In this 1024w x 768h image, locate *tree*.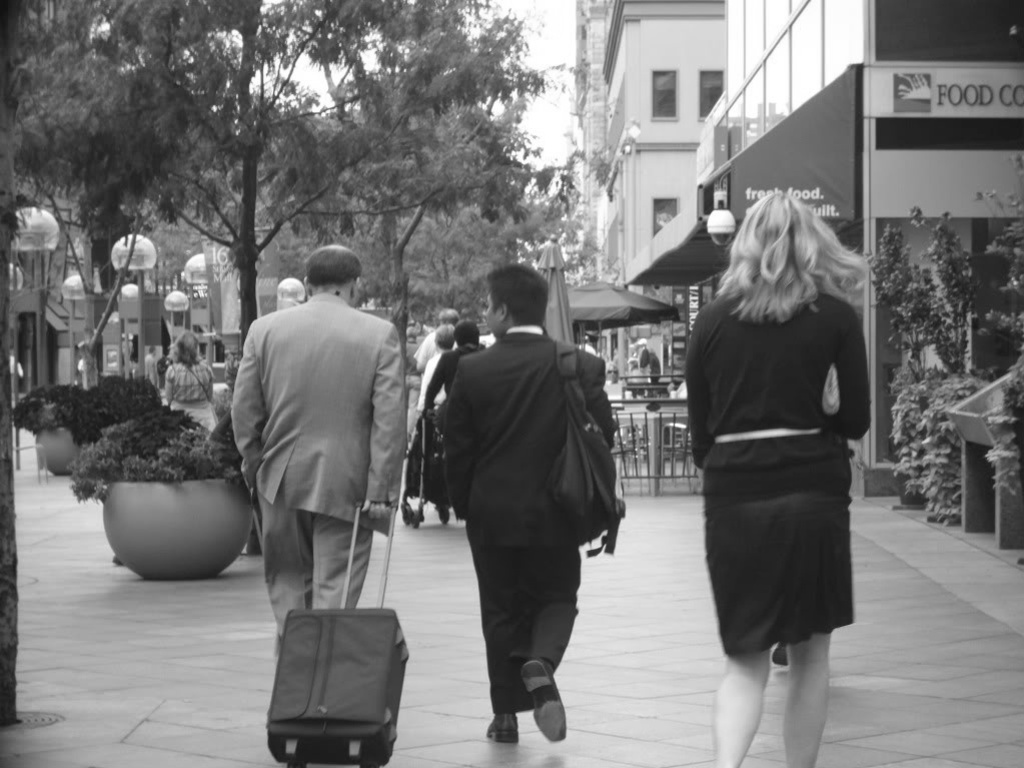
Bounding box: select_region(239, 93, 595, 387).
